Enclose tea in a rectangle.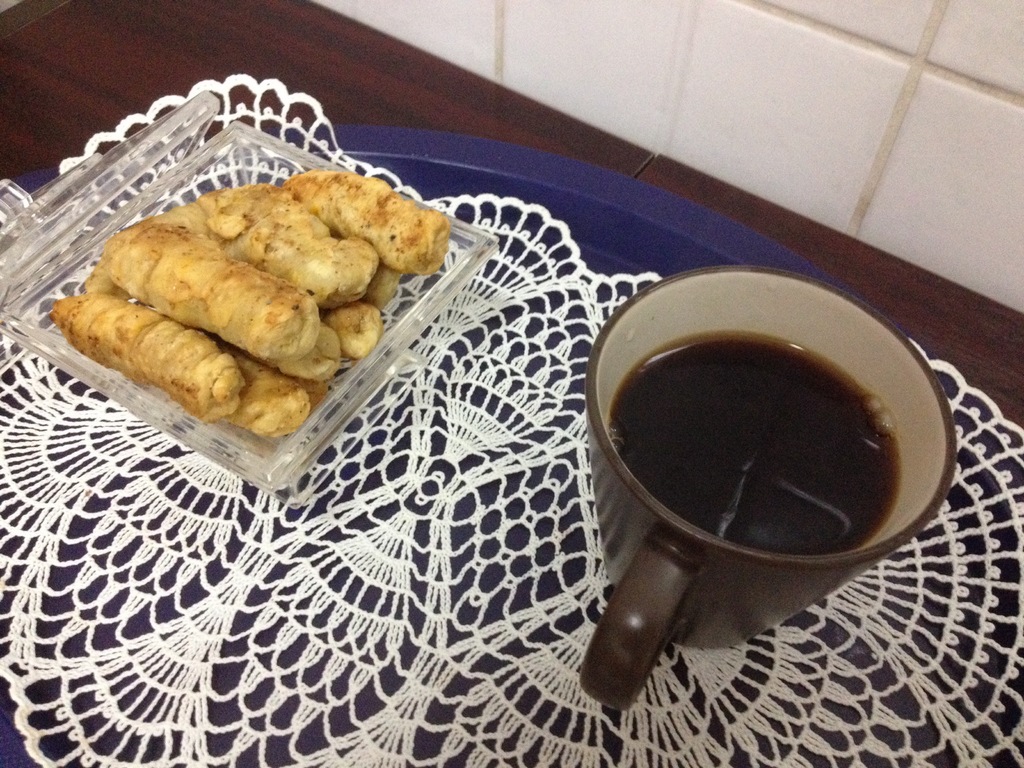
608,332,903,556.
